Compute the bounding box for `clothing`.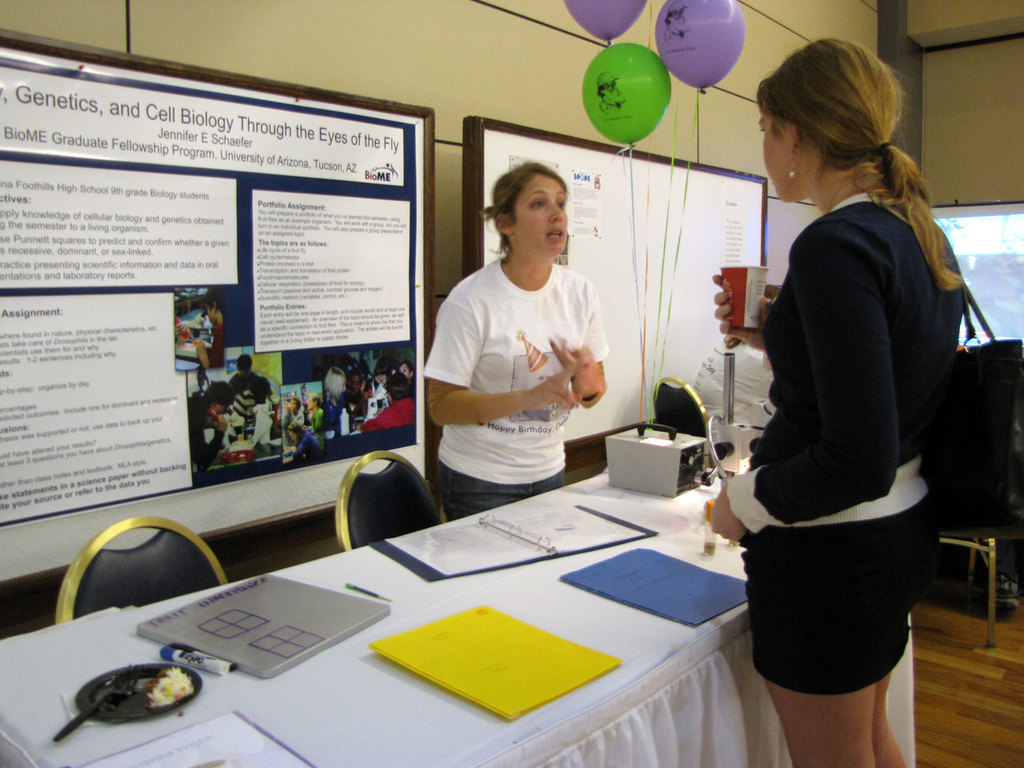
418:257:608:517.
